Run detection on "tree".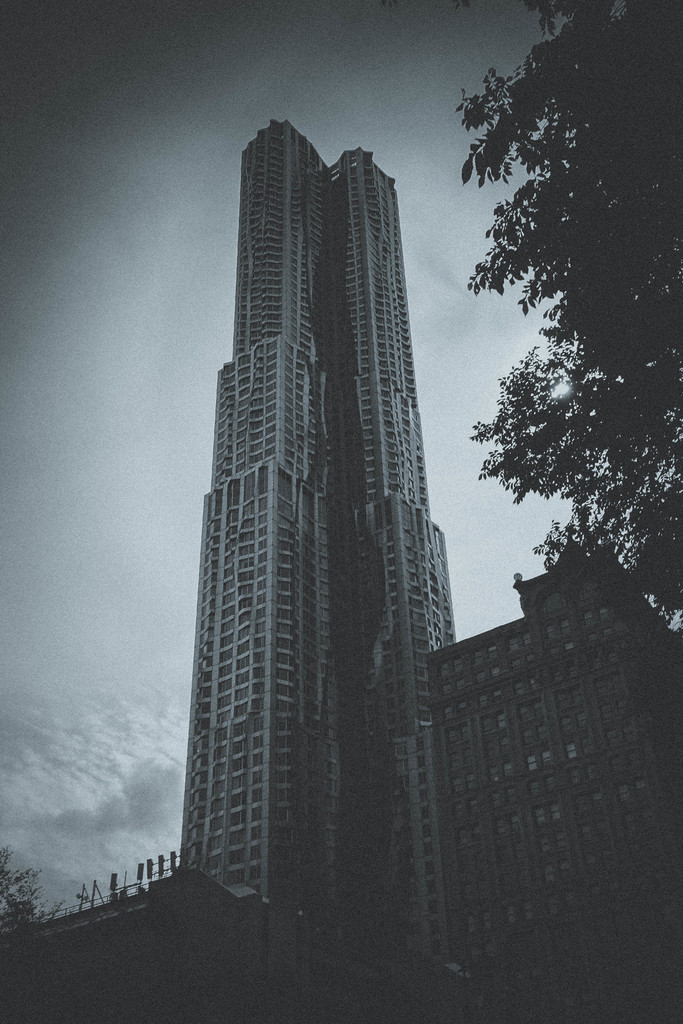
Result: {"x1": 451, "y1": 0, "x2": 682, "y2": 635}.
